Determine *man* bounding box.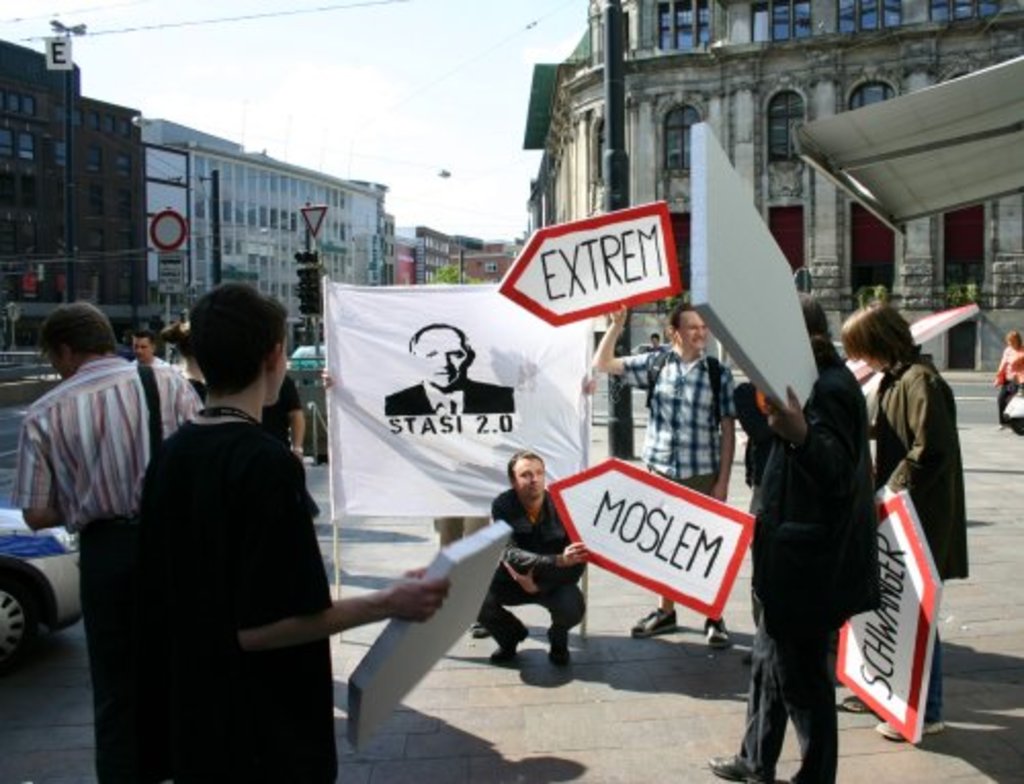
Determined: bbox=[586, 303, 729, 647].
